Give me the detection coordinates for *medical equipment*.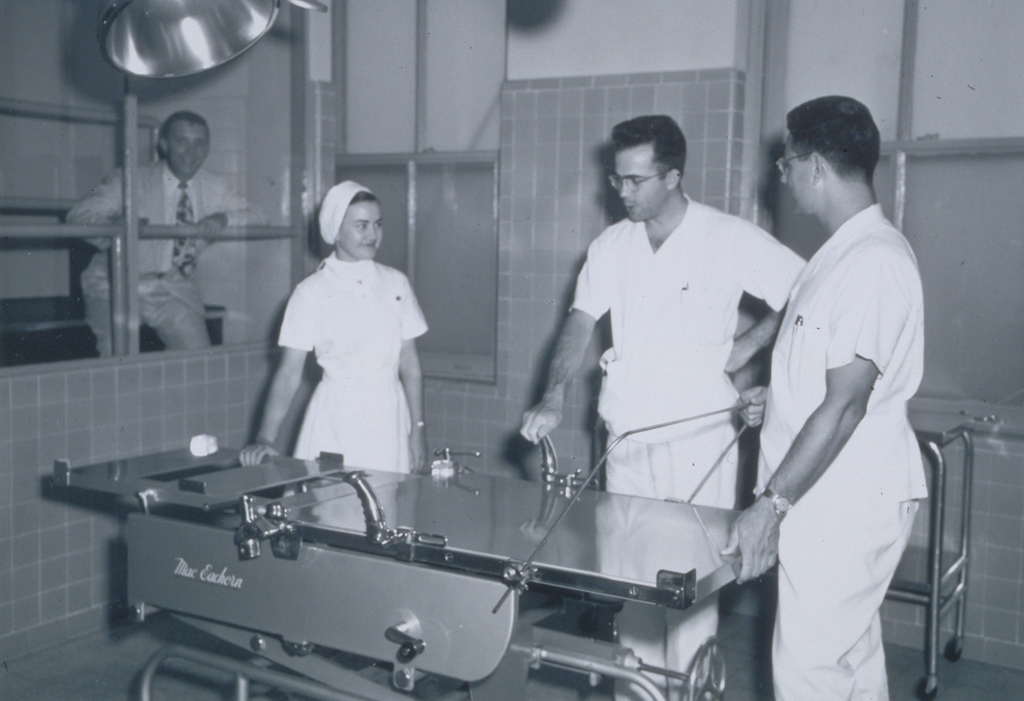
93 0 328 81.
